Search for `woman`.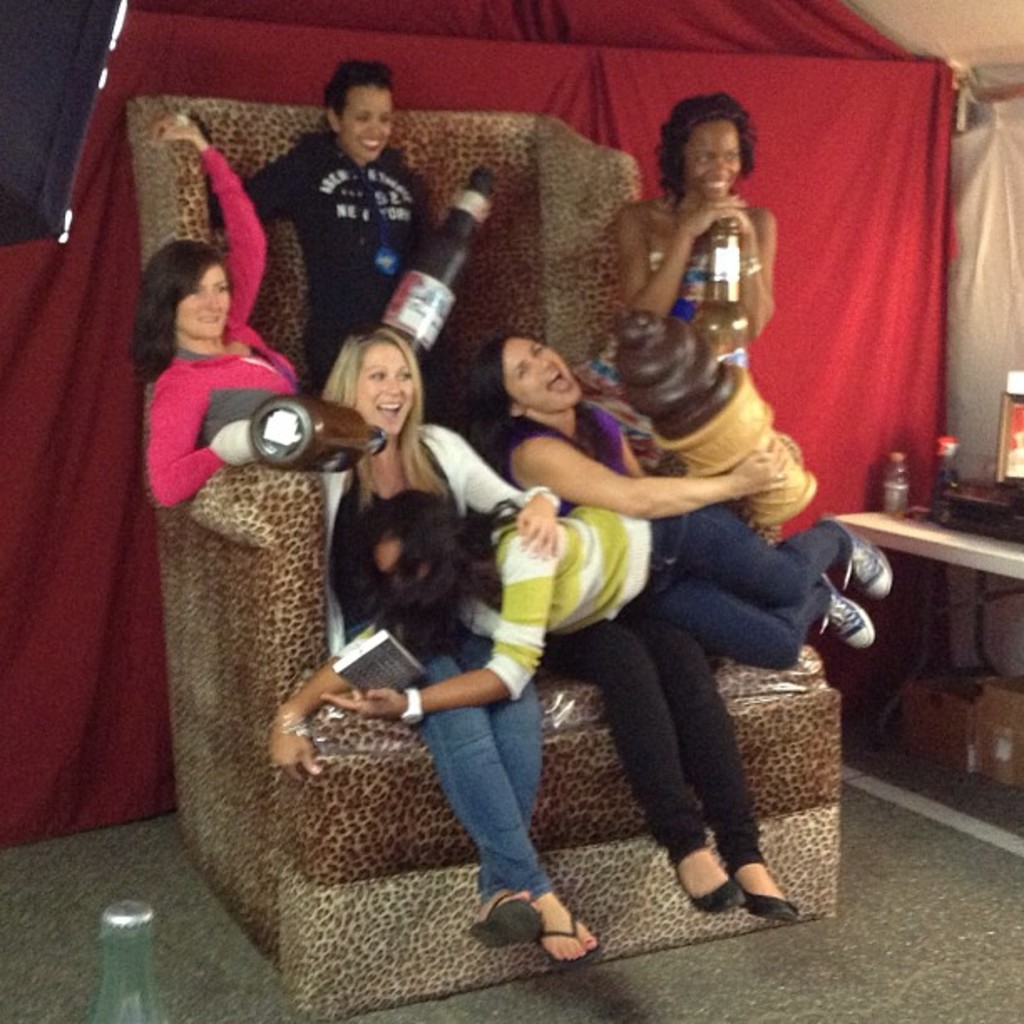
Found at 448:325:806:924.
